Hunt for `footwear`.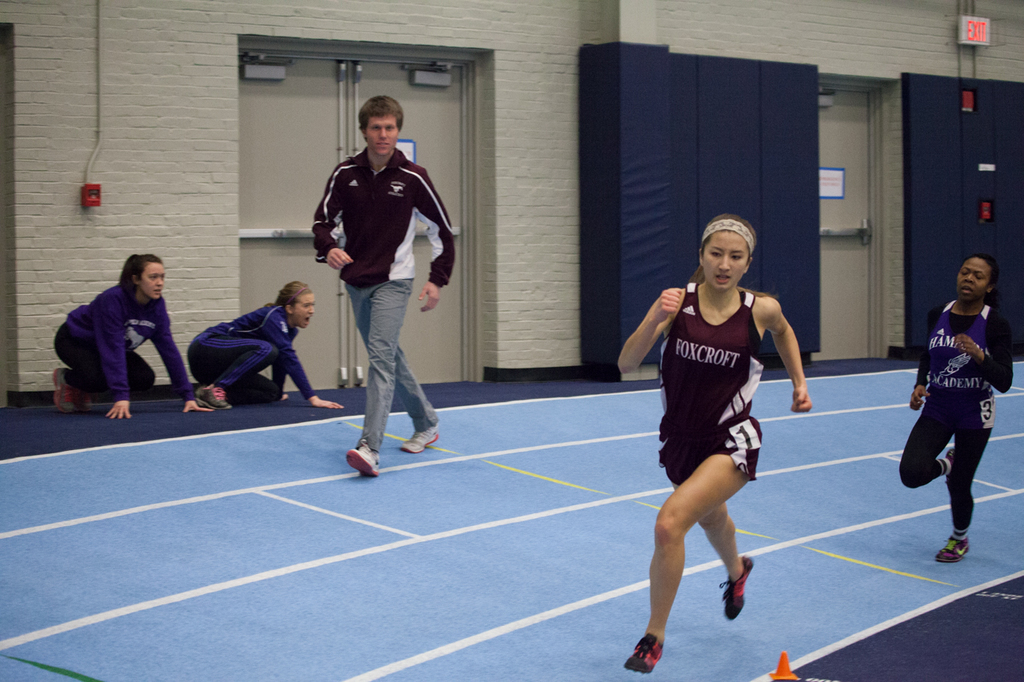
Hunted down at bbox=(937, 529, 967, 565).
